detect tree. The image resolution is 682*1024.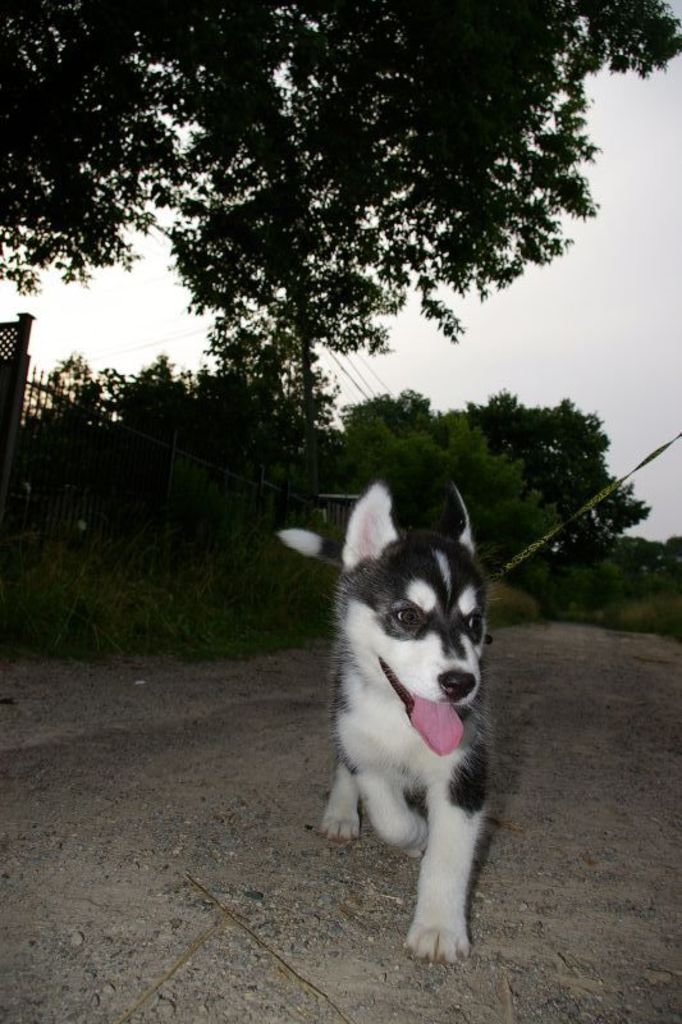
box=[466, 389, 653, 598].
